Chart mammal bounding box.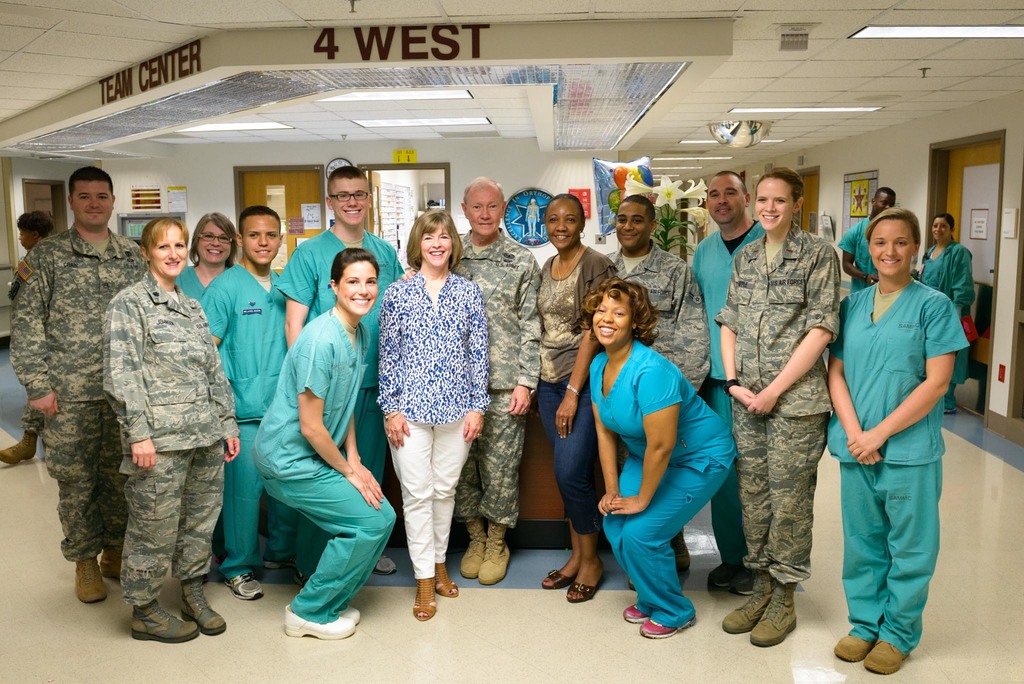
Charted: <bbox>10, 169, 147, 602</bbox>.
